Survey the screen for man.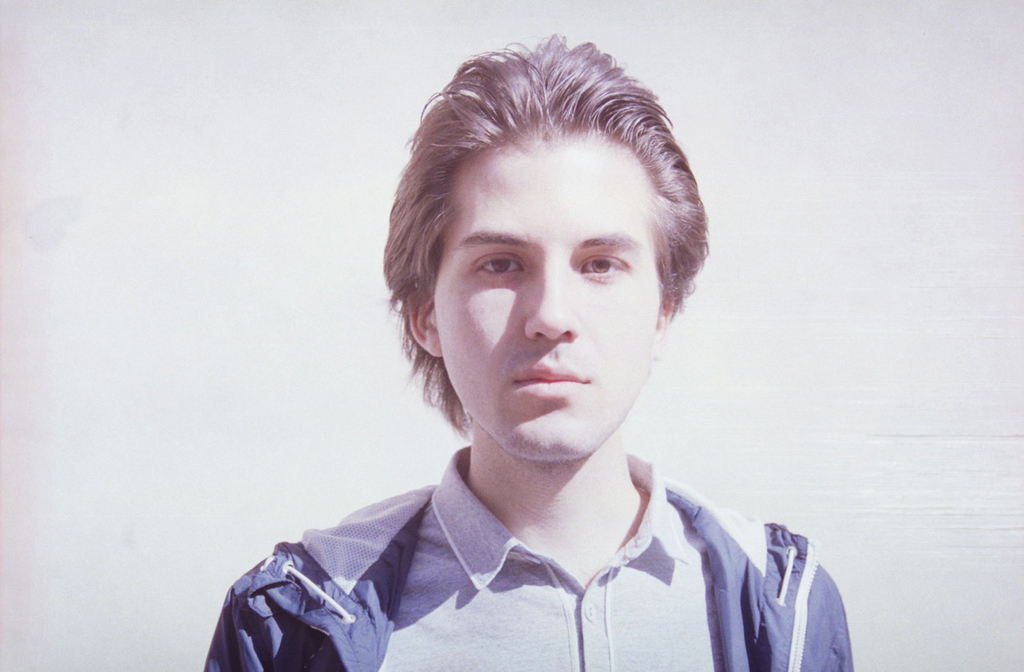
Survey found: x1=210 y1=26 x2=861 y2=671.
